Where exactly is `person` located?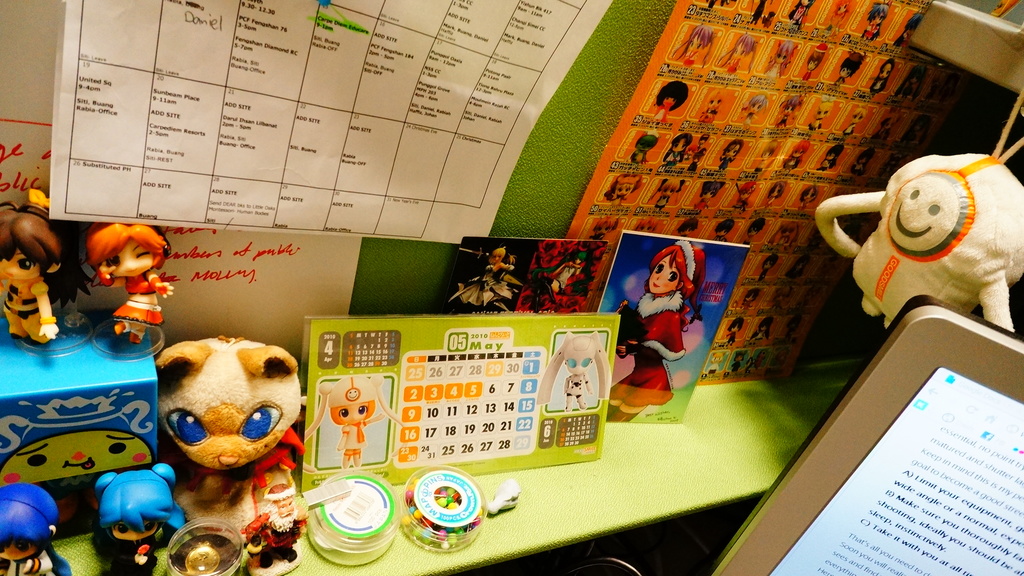
Its bounding box is select_region(0, 187, 90, 358).
